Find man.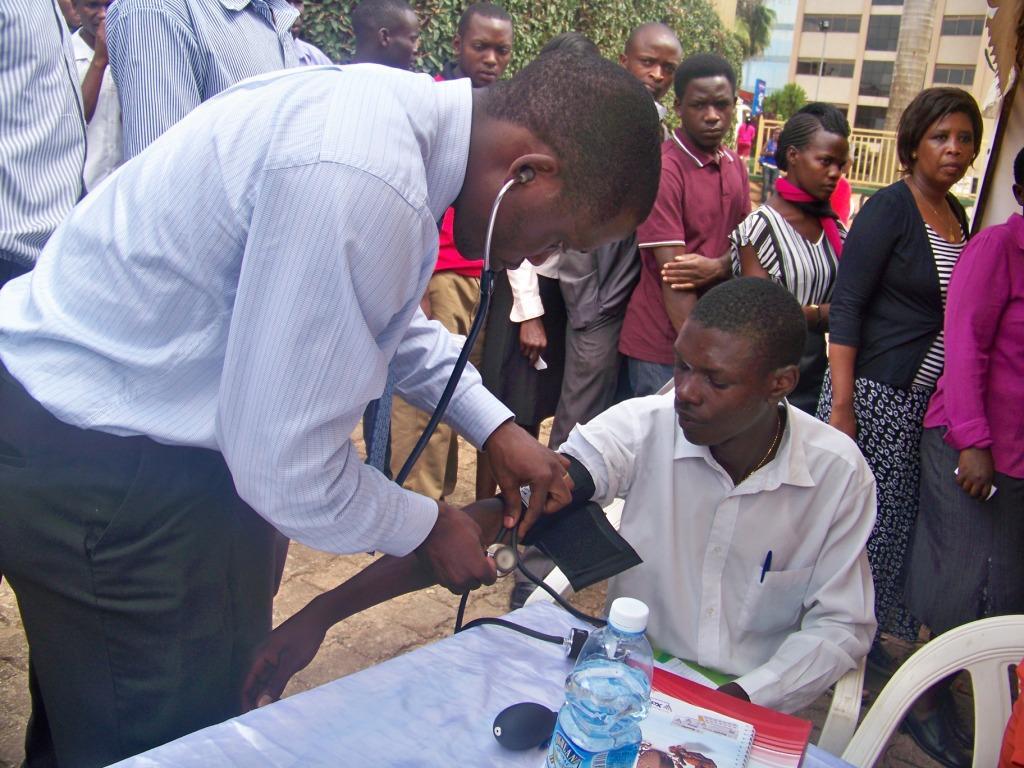
[left=615, top=52, right=753, bottom=394].
